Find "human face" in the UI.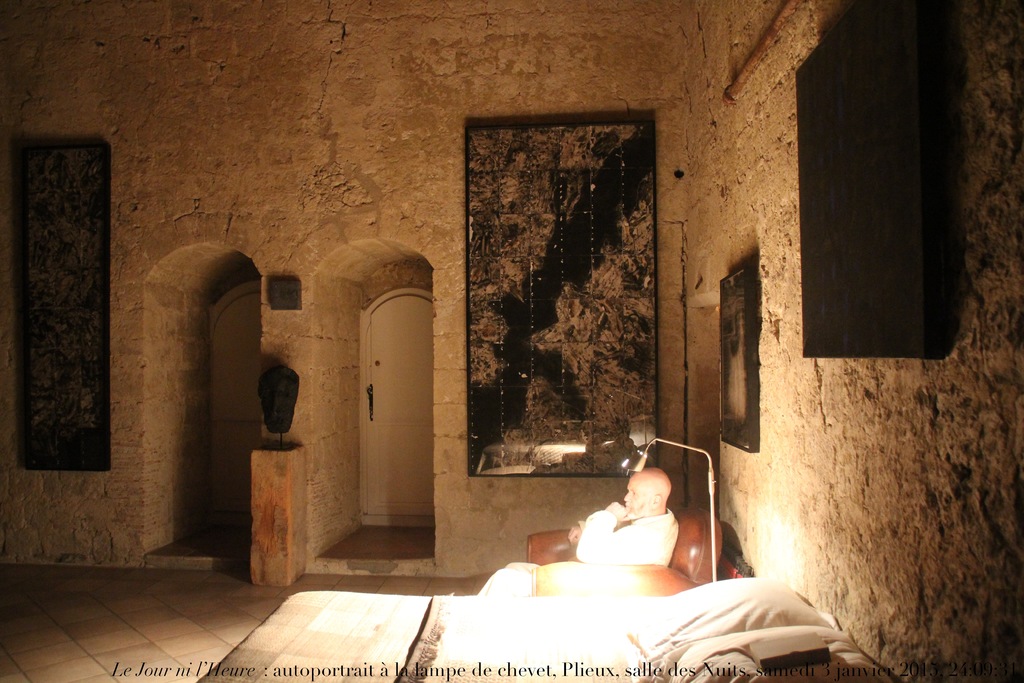
UI element at <box>623,473,652,514</box>.
